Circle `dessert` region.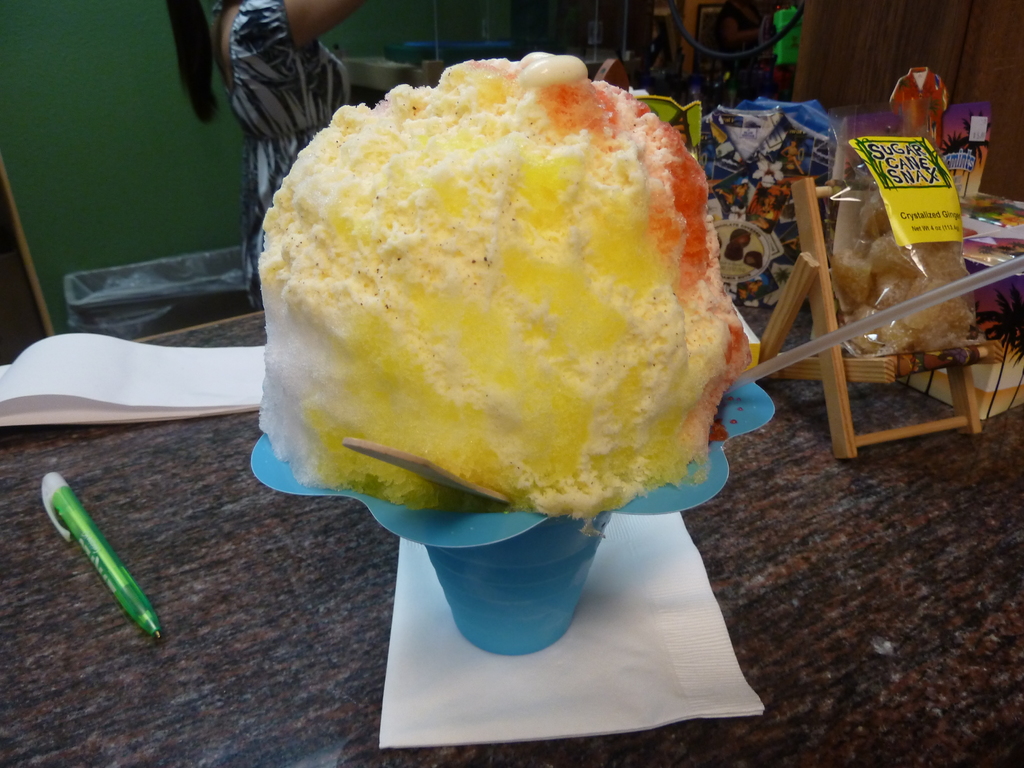
Region: 239, 65, 758, 566.
